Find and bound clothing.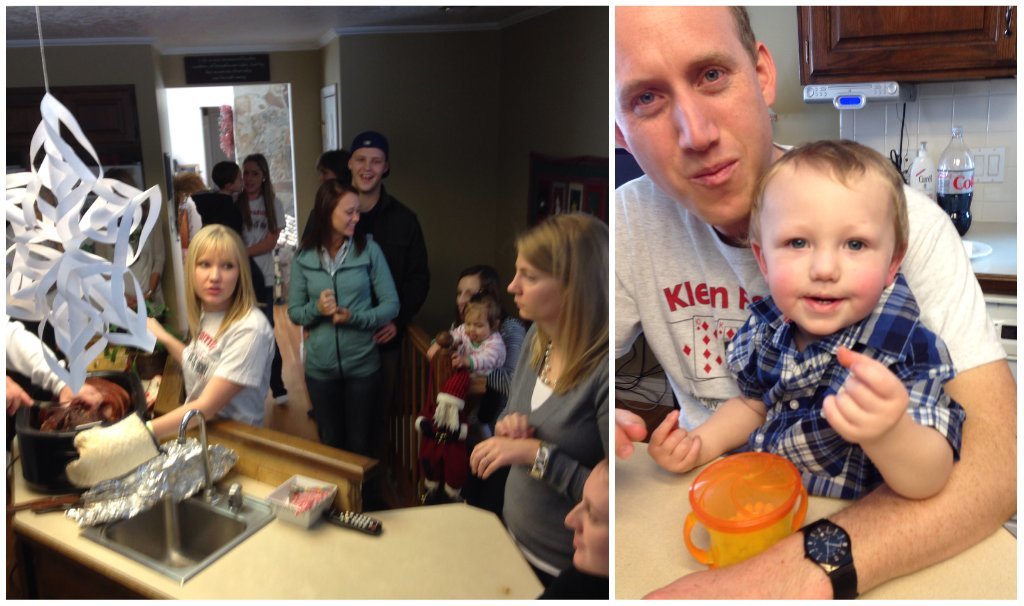
Bound: (175, 189, 200, 276).
